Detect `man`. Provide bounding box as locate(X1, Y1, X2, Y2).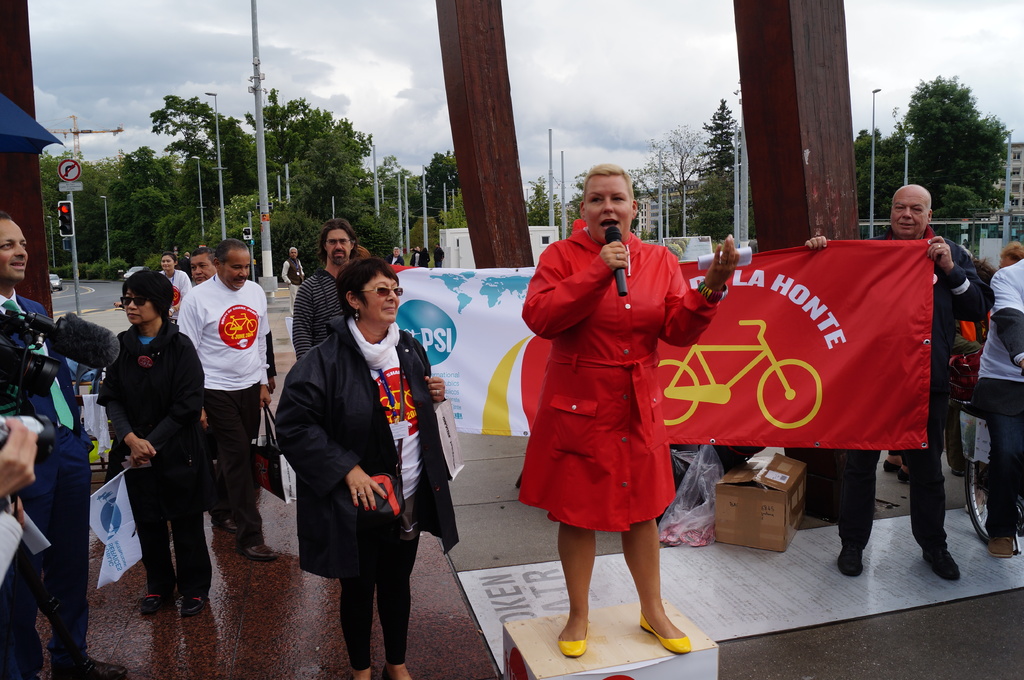
locate(292, 218, 367, 367).
